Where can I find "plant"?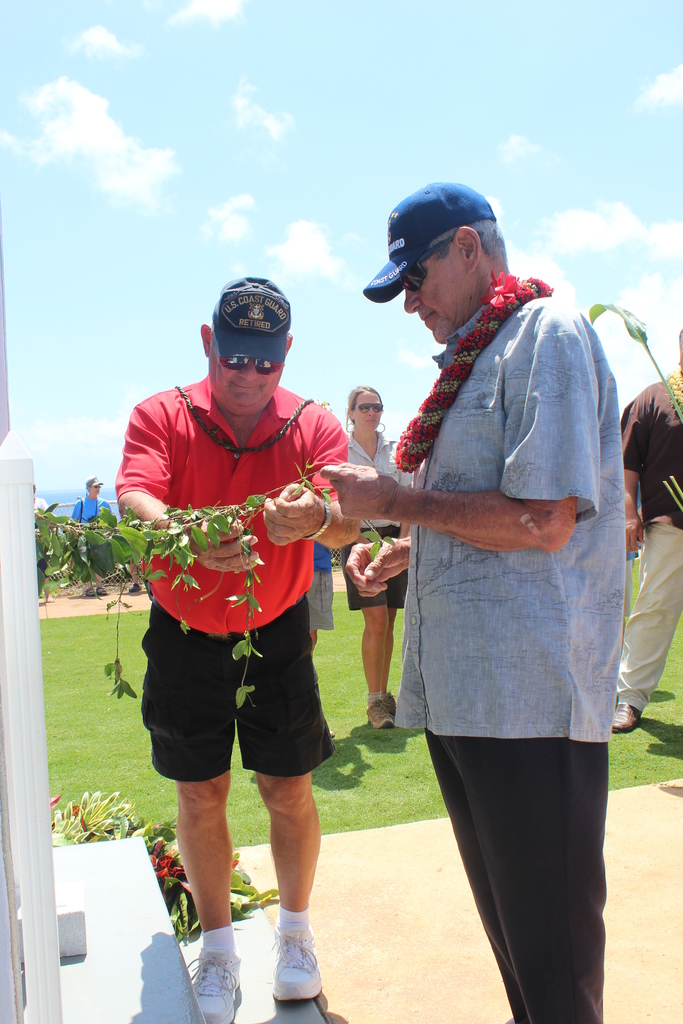
You can find it at rect(43, 474, 313, 732).
